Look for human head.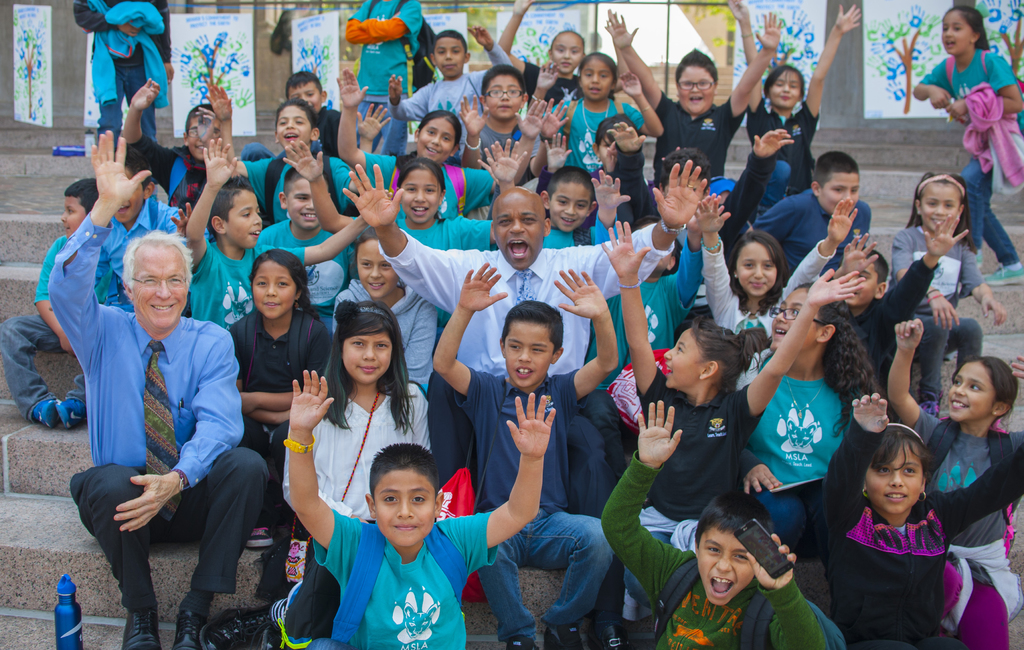
Found: bbox=[946, 356, 1018, 424].
